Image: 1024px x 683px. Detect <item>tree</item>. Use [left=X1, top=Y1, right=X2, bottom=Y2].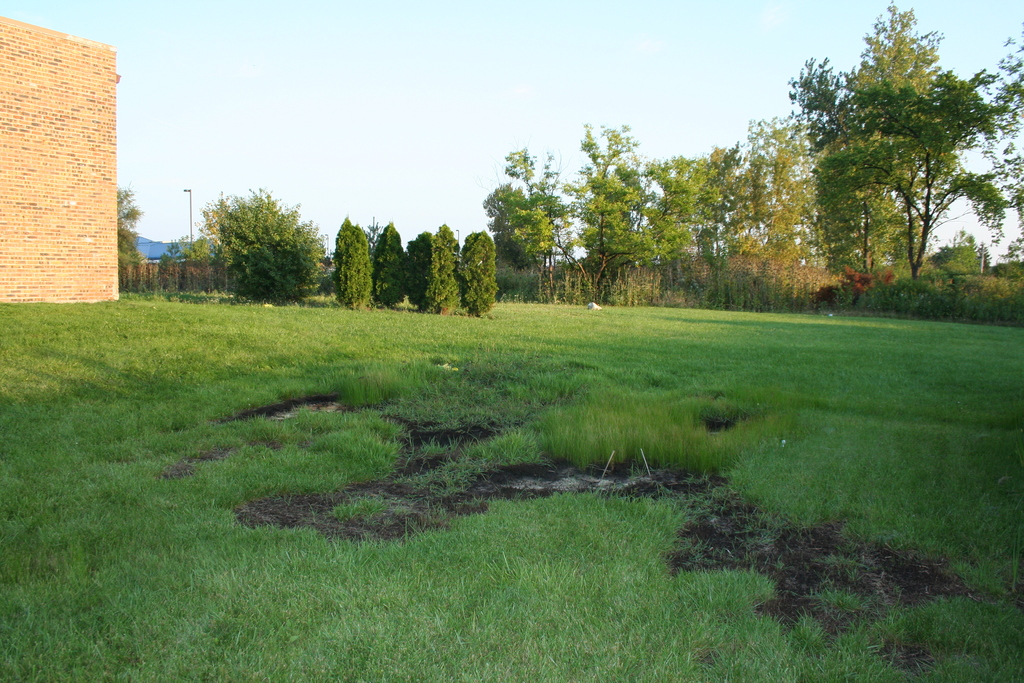
[left=374, top=224, right=408, bottom=308].
